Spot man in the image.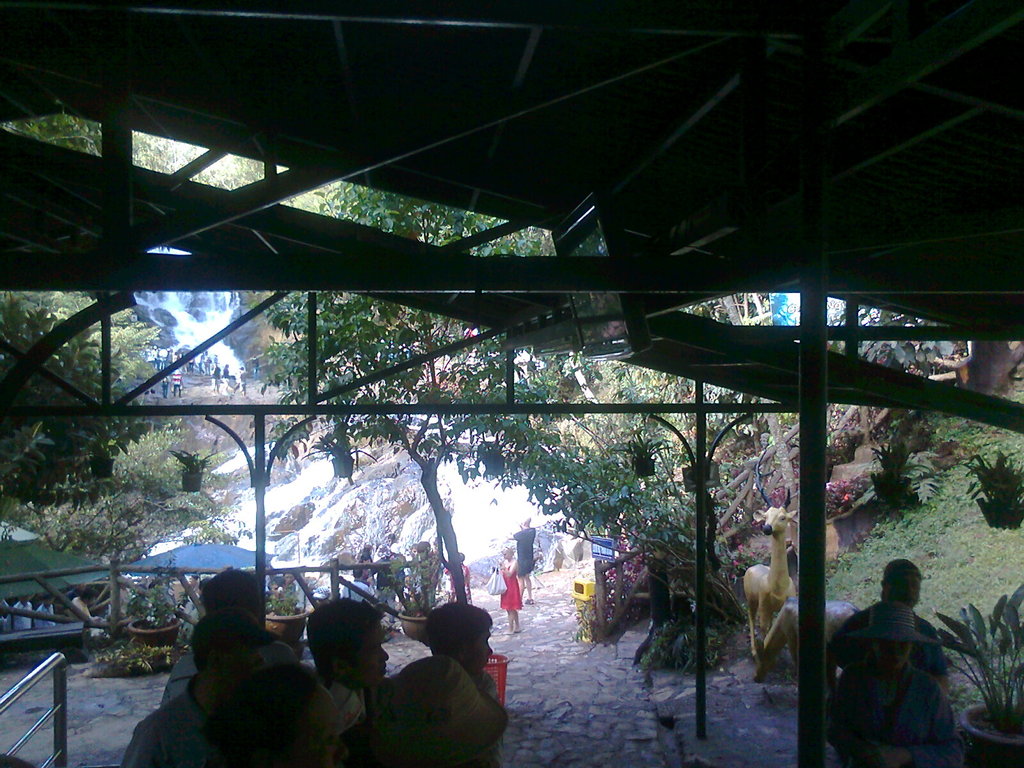
man found at {"left": 825, "top": 601, "right": 975, "bottom": 767}.
